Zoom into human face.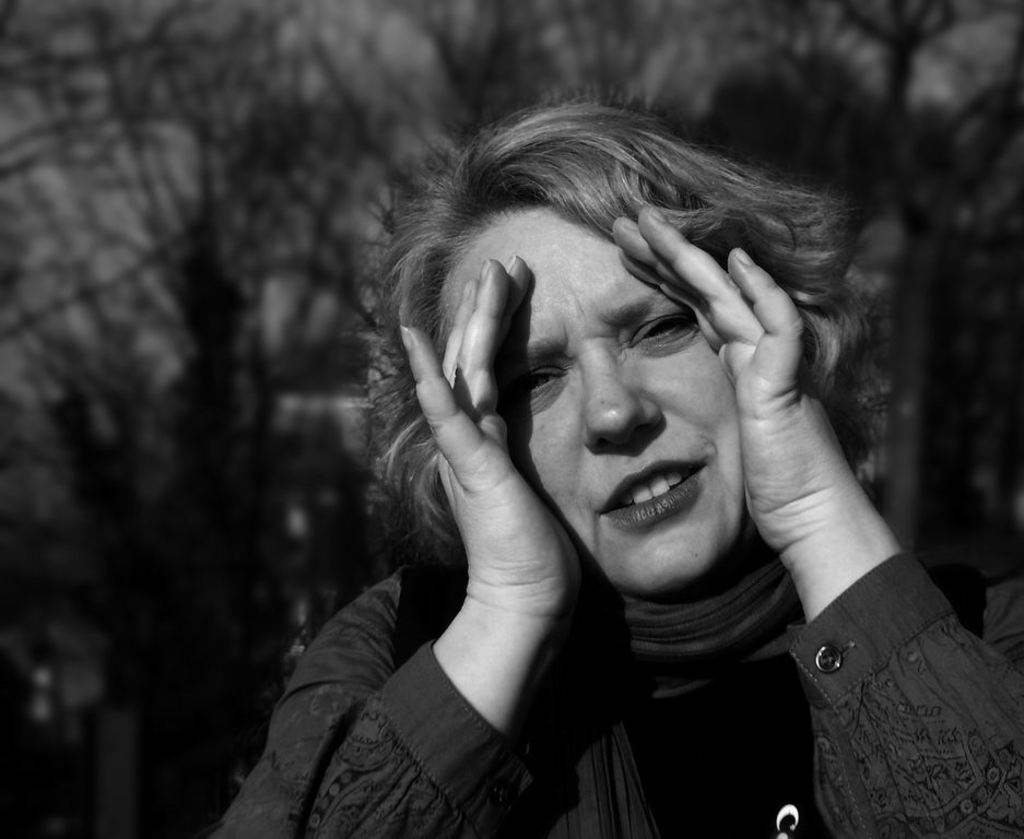
Zoom target: left=440, top=208, right=750, bottom=599.
